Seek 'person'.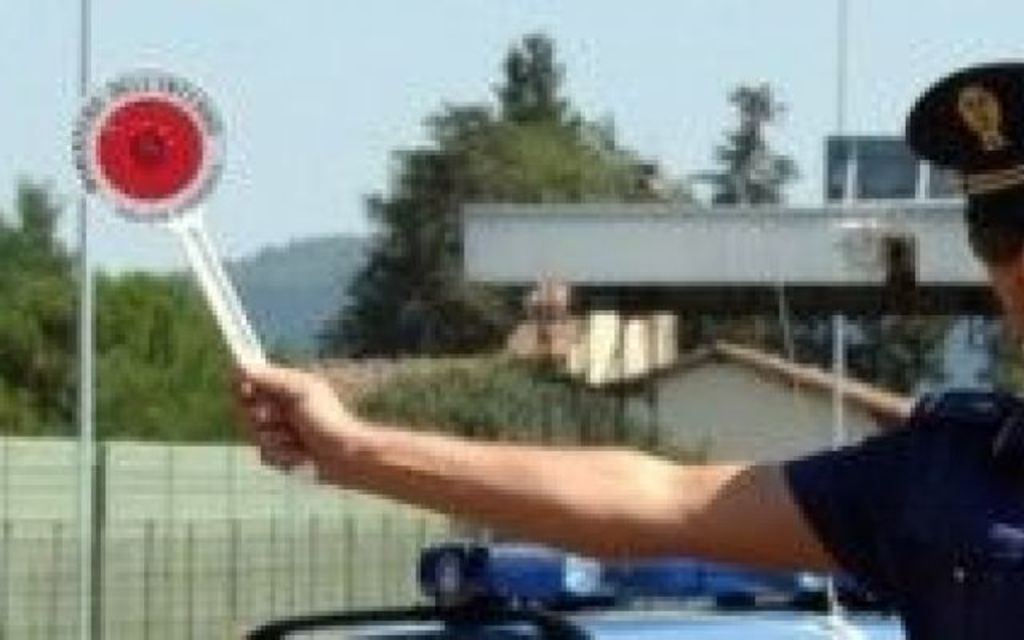
235/64/1022/638.
